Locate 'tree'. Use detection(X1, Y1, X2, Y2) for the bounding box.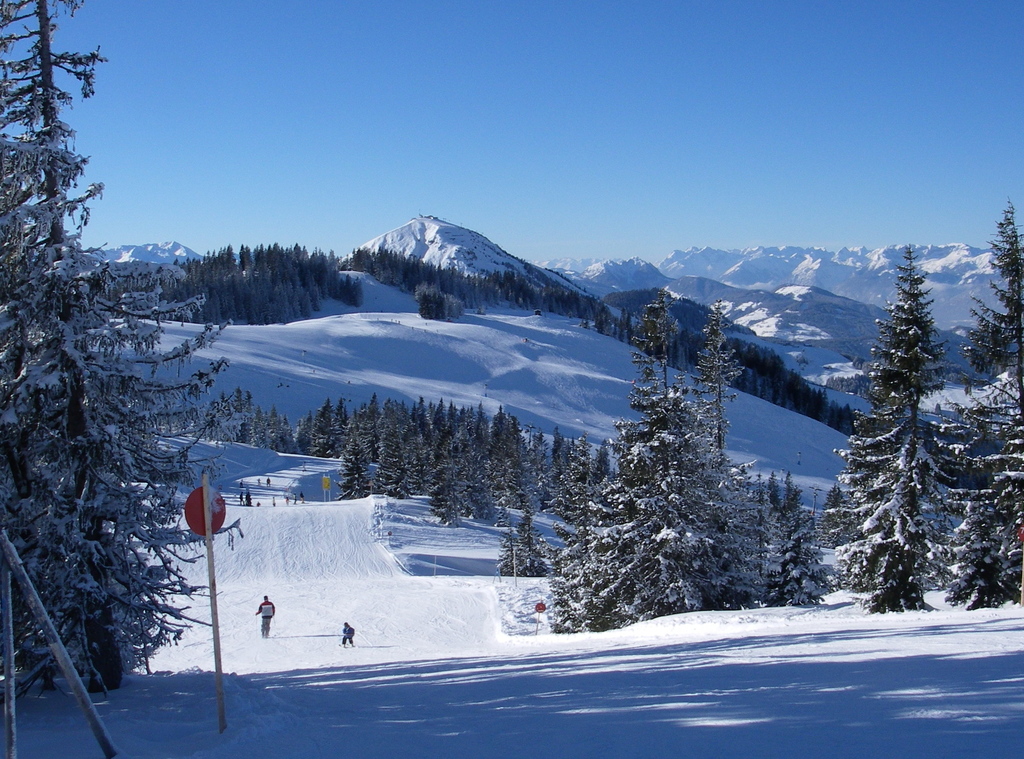
detection(791, 485, 808, 534).
